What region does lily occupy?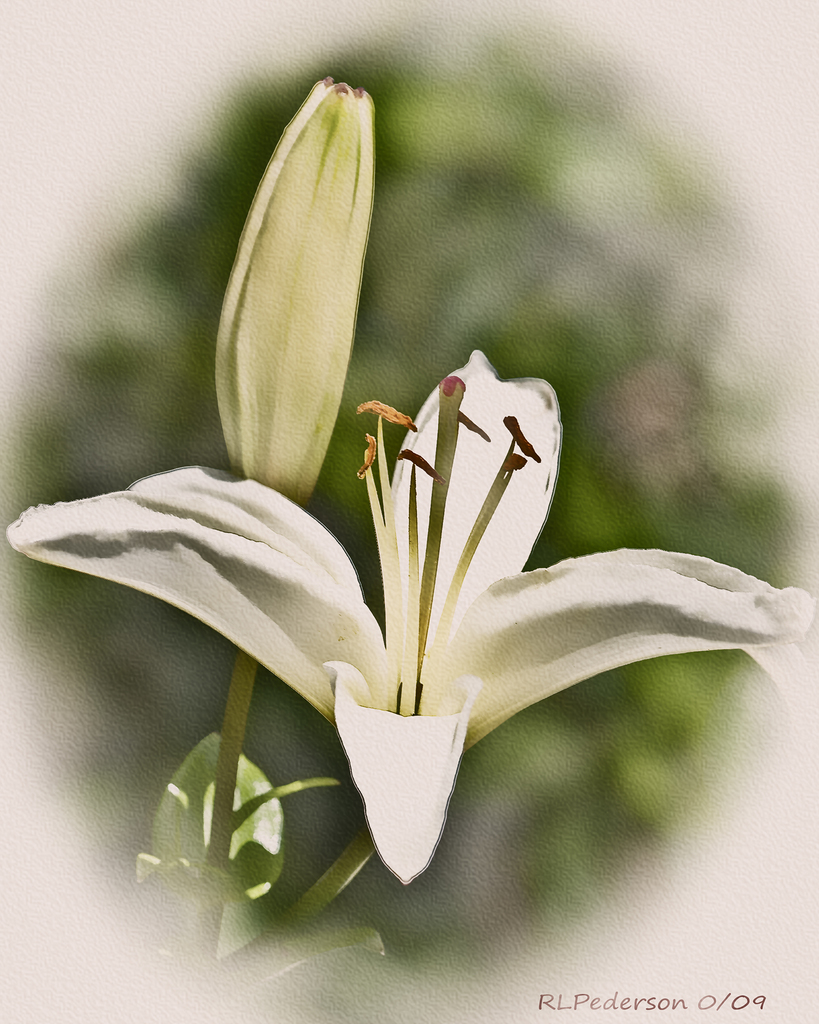
[left=0, top=348, right=818, bottom=881].
